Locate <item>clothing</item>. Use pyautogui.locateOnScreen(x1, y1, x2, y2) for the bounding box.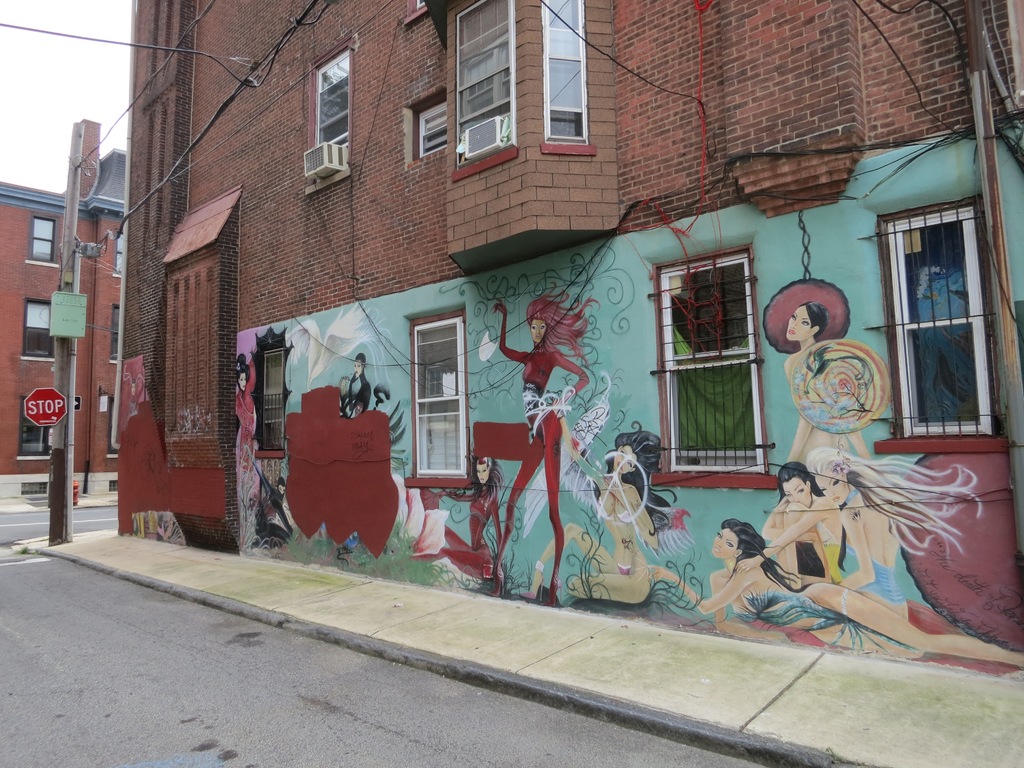
pyautogui.locateOnScreen(488, 316, 595, 579).
